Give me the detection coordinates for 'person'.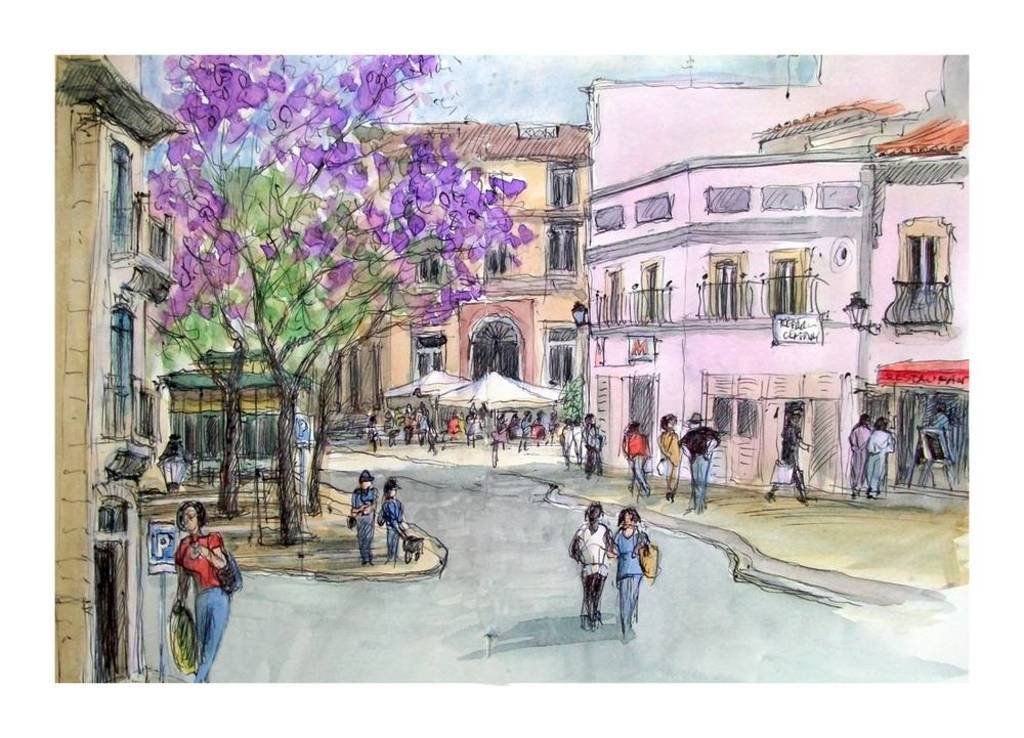
850:411:868:491.
